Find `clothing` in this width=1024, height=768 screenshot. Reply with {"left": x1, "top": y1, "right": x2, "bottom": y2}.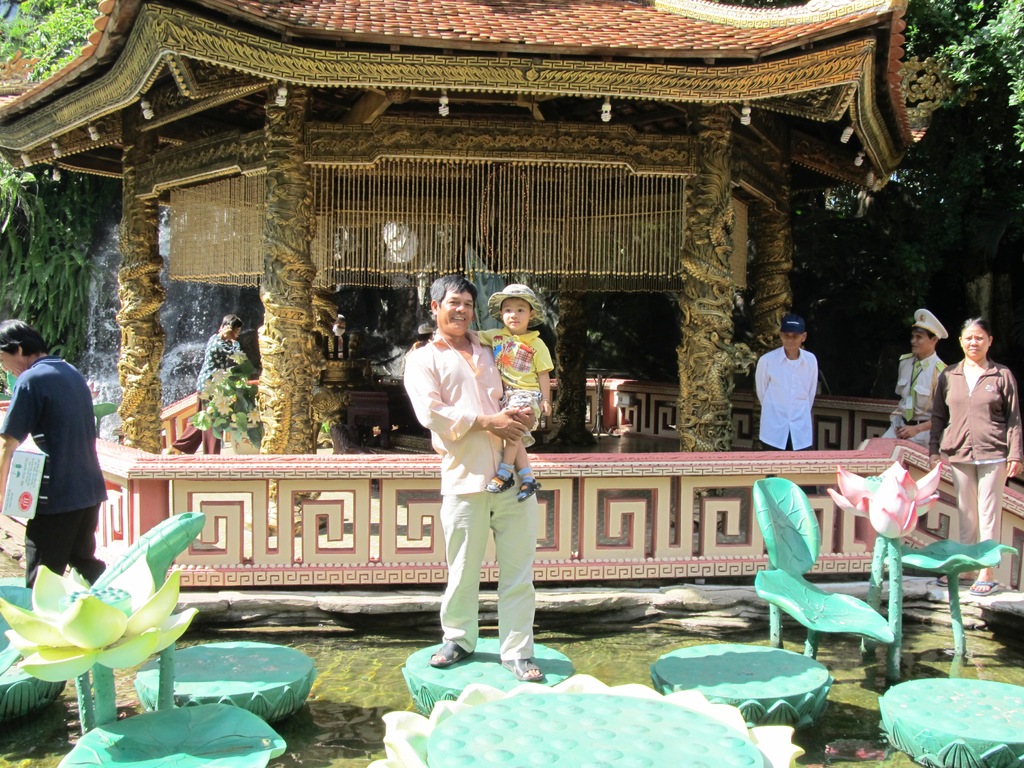
{"left": 196, "top": 333, "right": 230, "bottom": 456}.
